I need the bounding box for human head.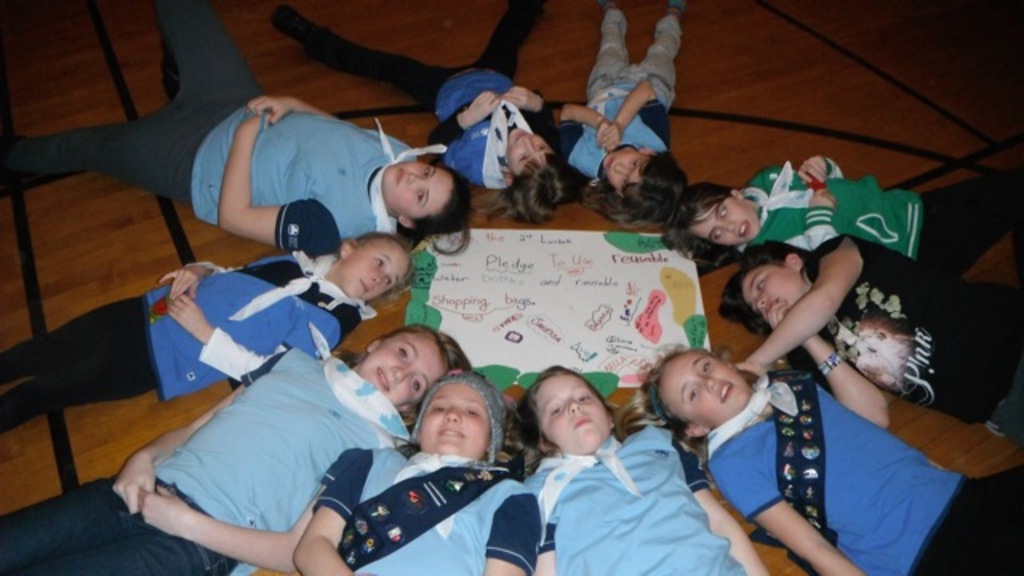
Here it is: bbox=[656, 176, 763, 272].
